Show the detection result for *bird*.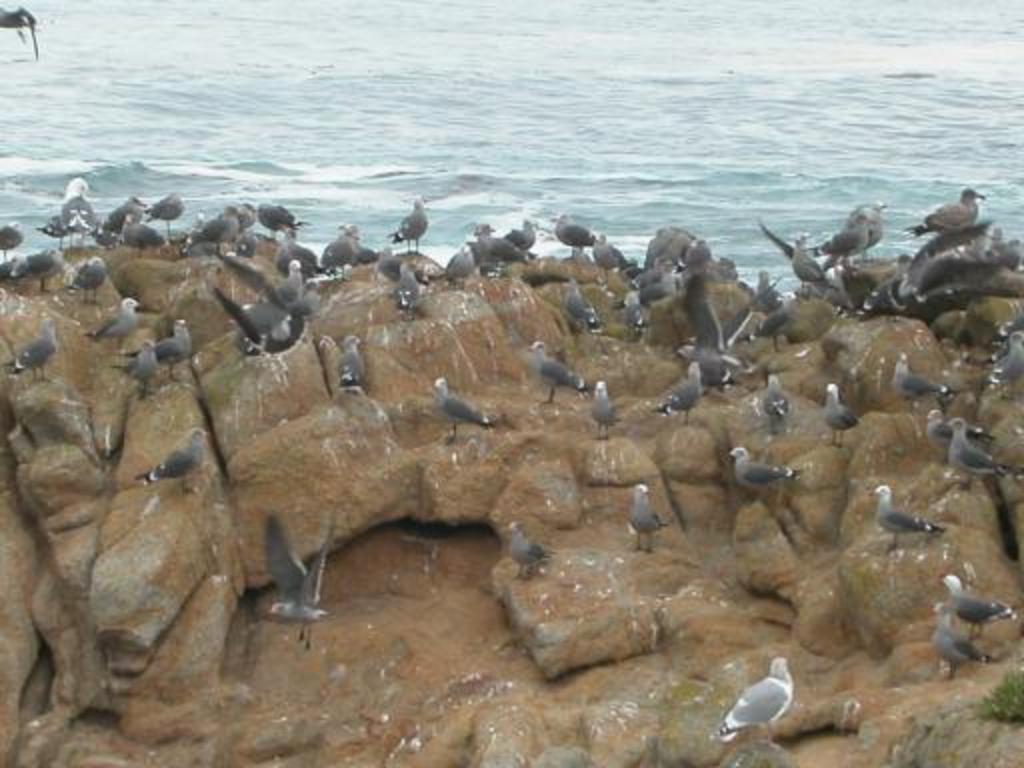
bbox=(390, 258, 424, 322).
